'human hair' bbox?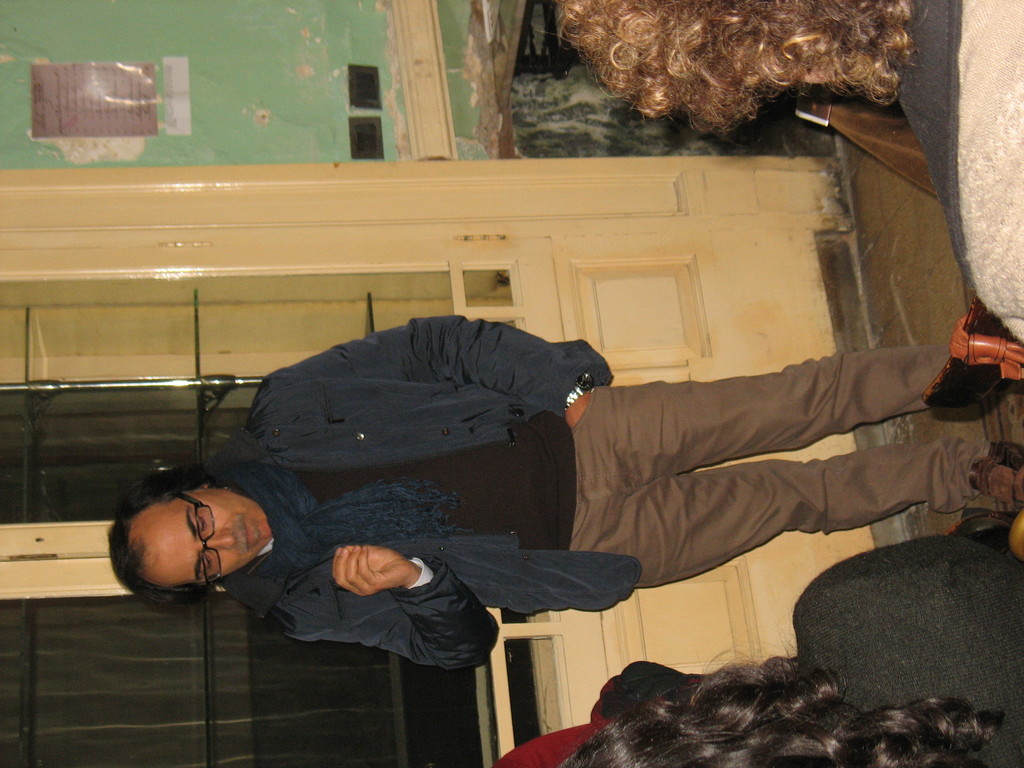
<region>108, 492, 204, 602</region>
